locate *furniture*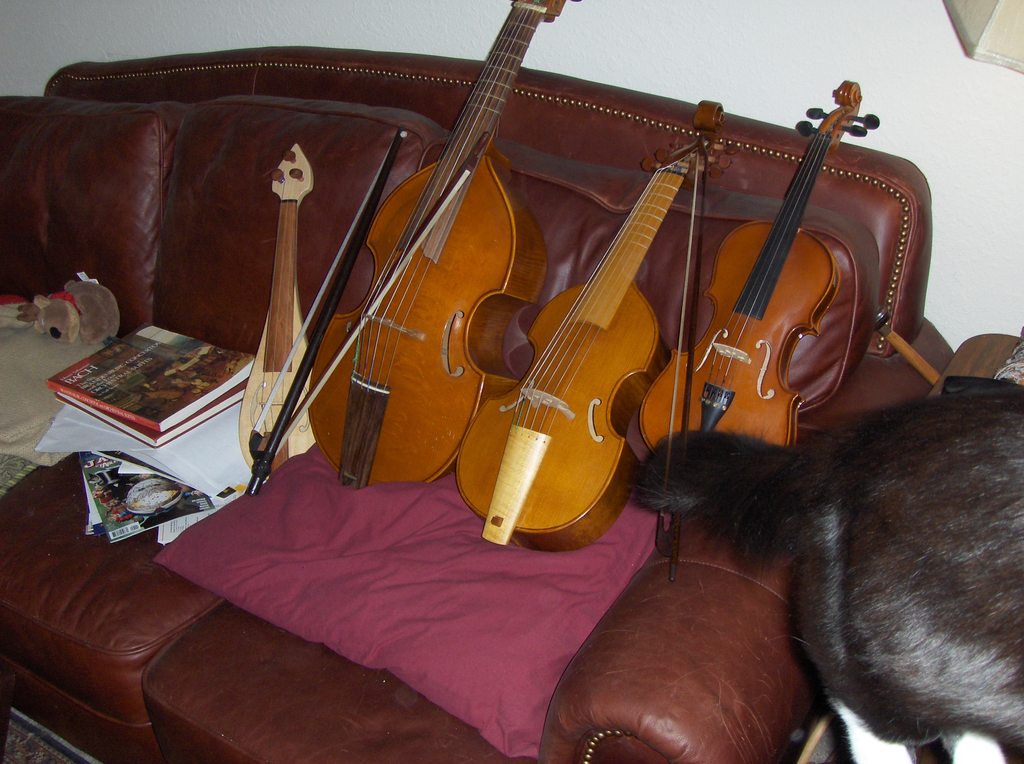
0 47 957 763
